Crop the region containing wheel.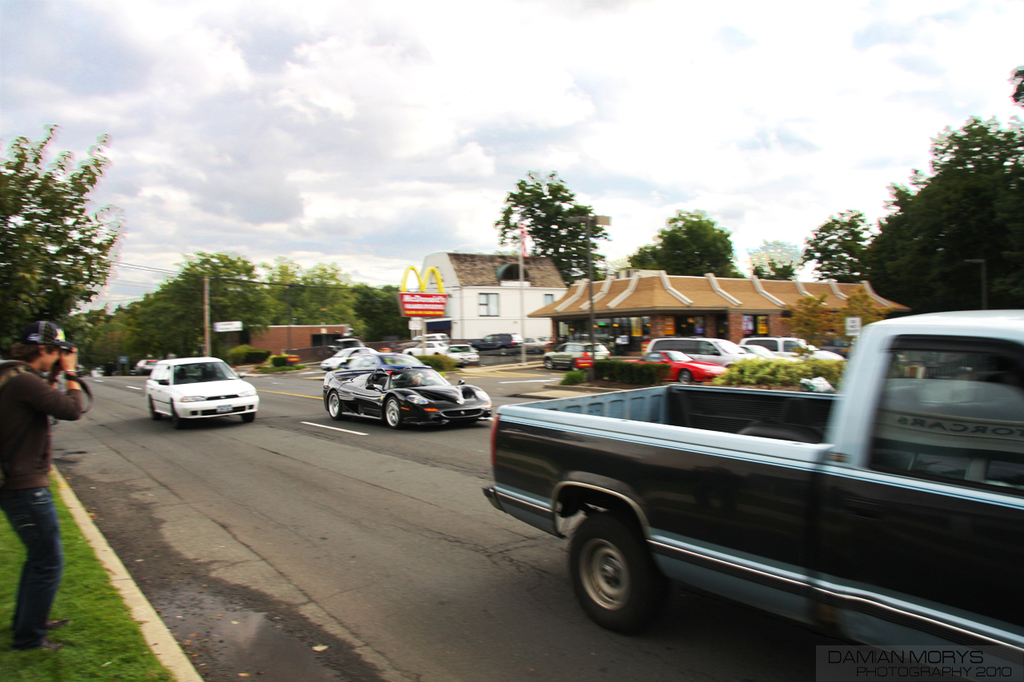
Crop region: {"left": 326, "top": 389, "right": 344, "bottom": 420}.
